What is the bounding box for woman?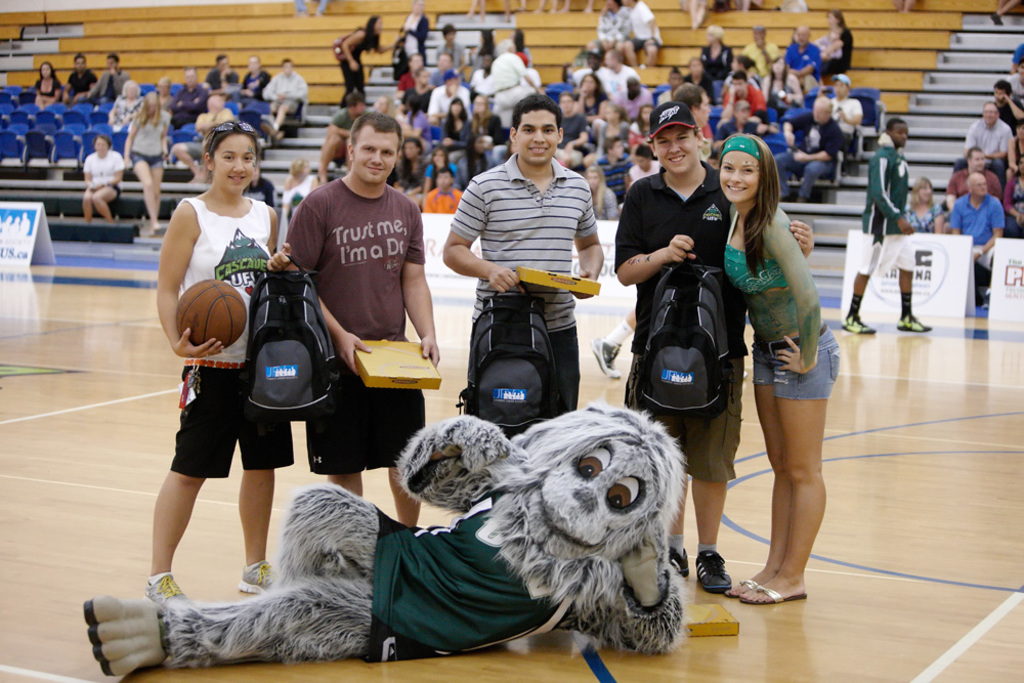
detection(31, 60, 68, 116).
